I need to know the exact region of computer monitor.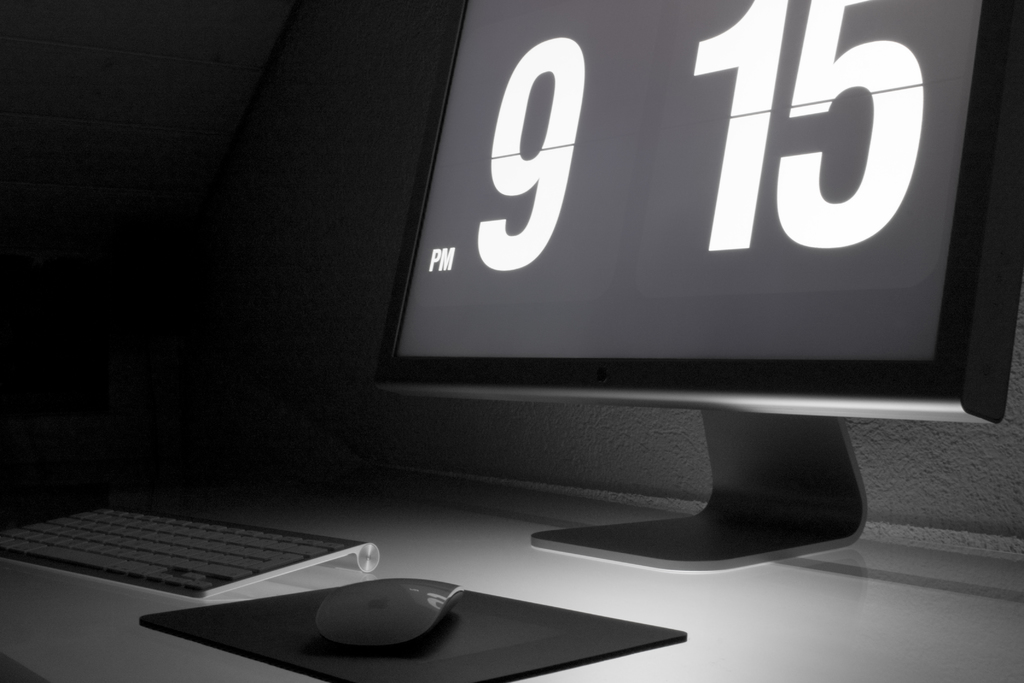
Region: pyautogui.locateOnScreen(375, 1, 1020, 573).
